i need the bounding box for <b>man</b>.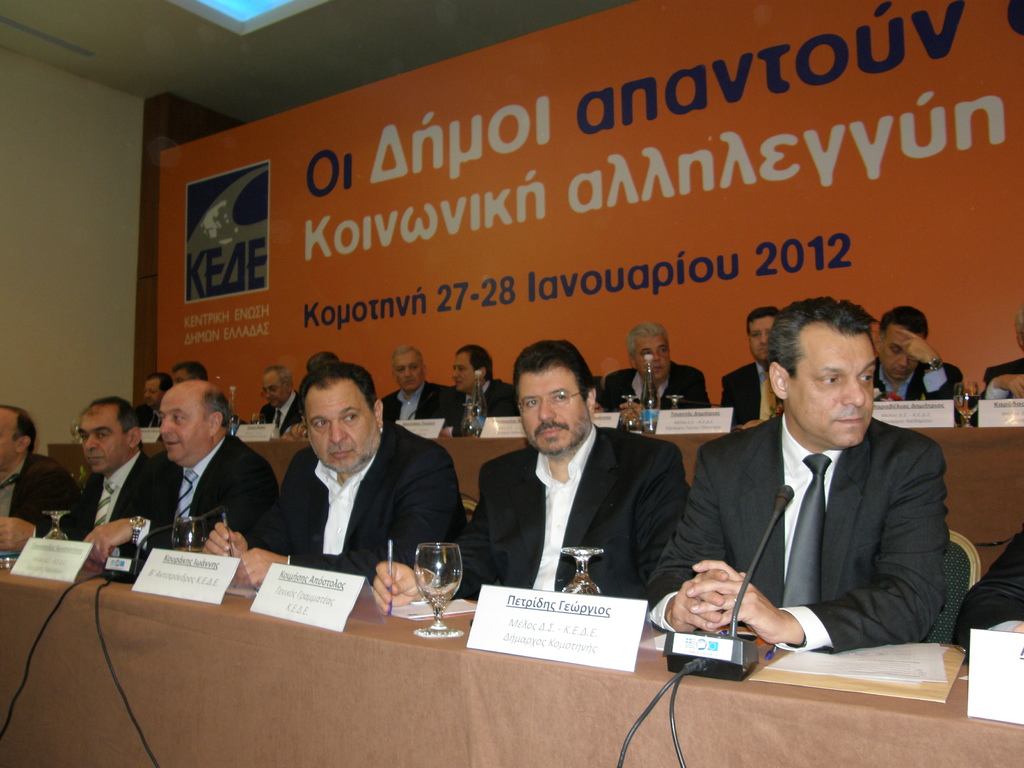
Here it is: {"x1": 427, "y1": 336, "x2": 524, "y2": 439}.
